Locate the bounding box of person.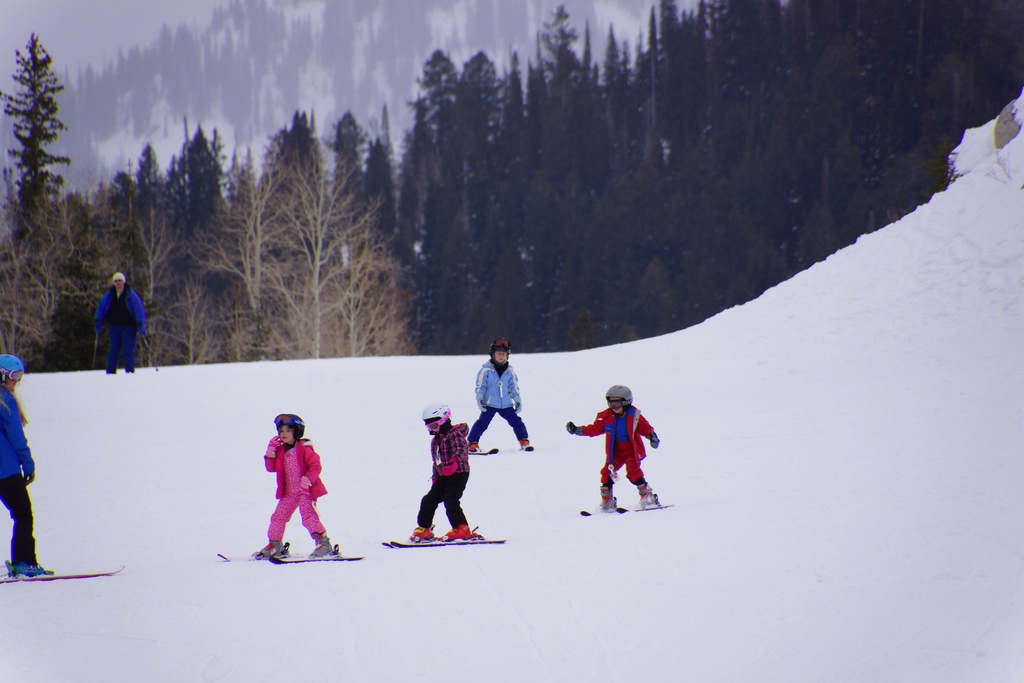
Bounding box: [x1=256, y1=410, x2=343, y2=562].
